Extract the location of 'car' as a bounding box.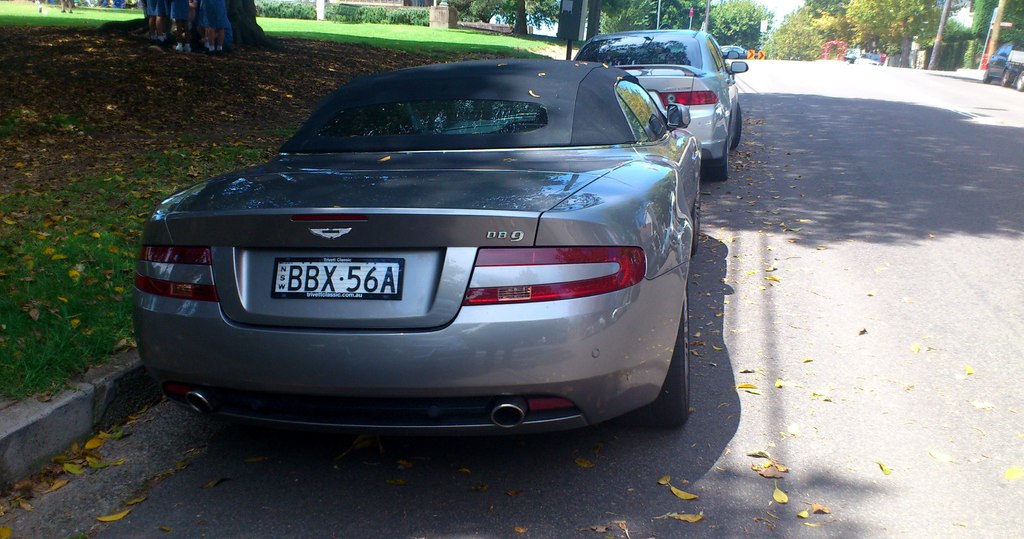
980, 41, 1023, 91.
